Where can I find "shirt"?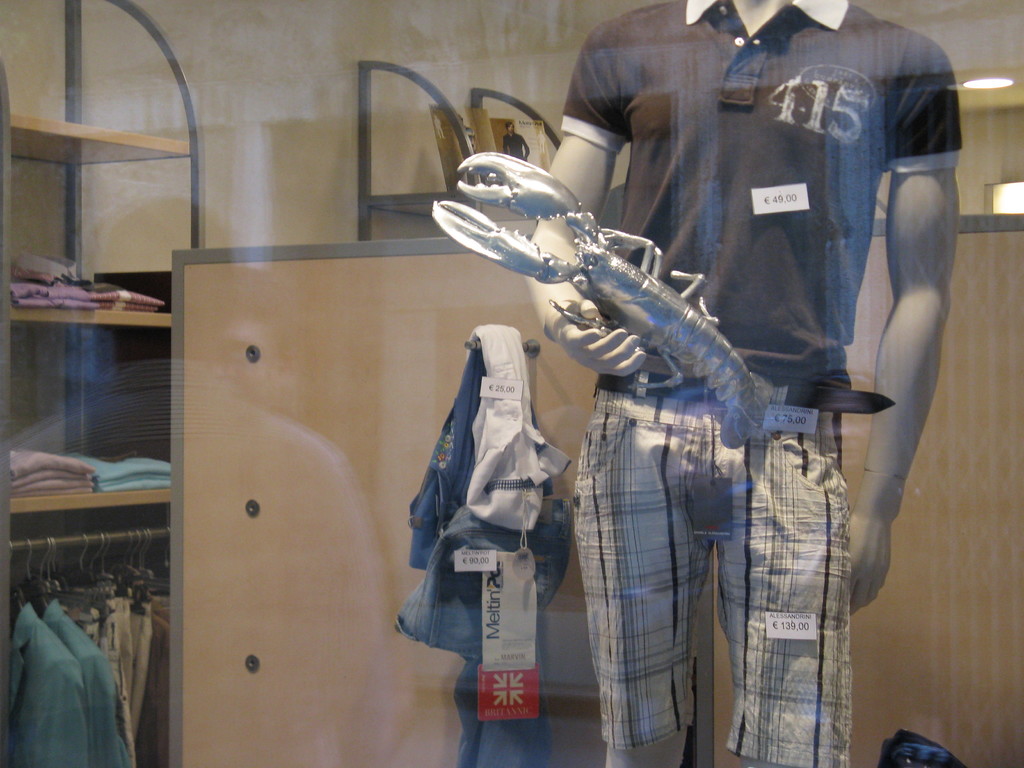
You can find it at x1=12 y1=252 x2=164 y2=303.
